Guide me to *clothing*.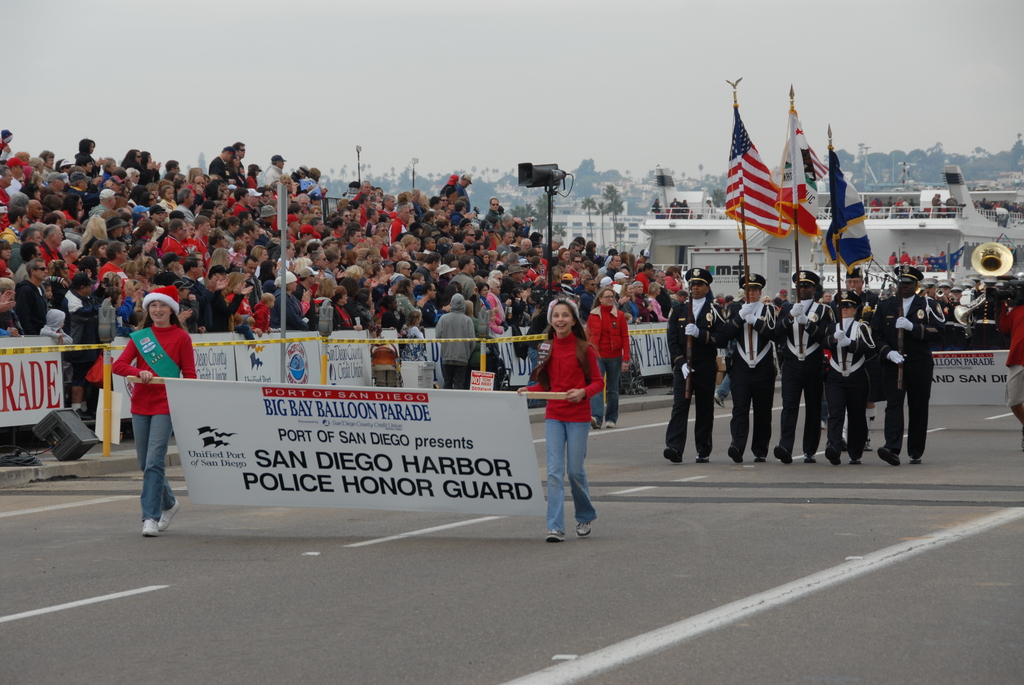
Guidance: x1=522 y1=297 x2=609 y2=528.
